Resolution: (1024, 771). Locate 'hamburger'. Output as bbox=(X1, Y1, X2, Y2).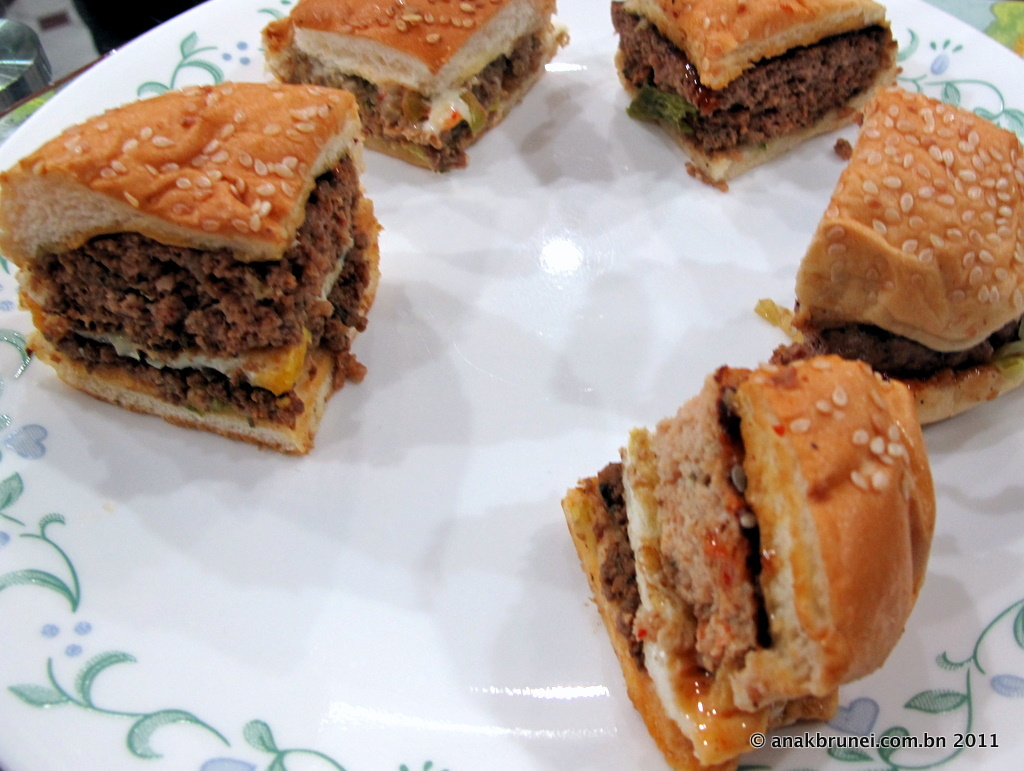
bbox=(0, 81, 387, 461).
